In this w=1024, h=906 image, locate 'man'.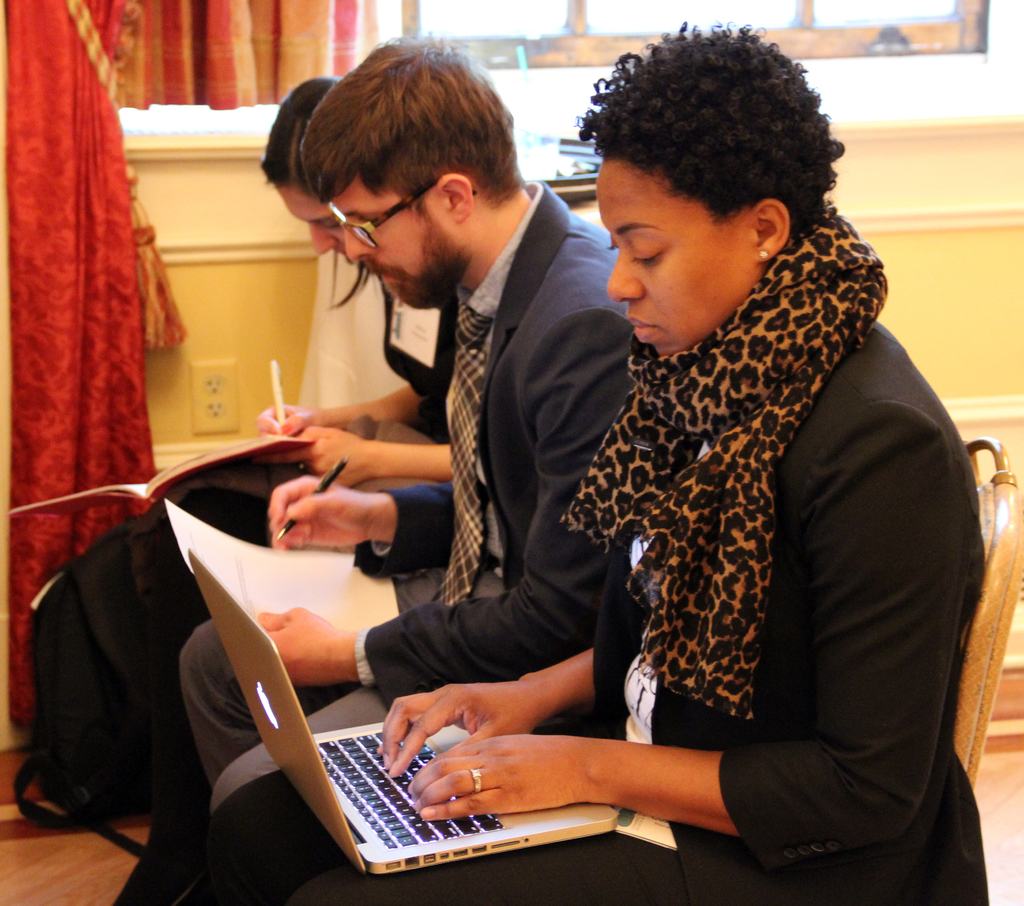
Bounding box: <box>174,22,605,805</box>.
